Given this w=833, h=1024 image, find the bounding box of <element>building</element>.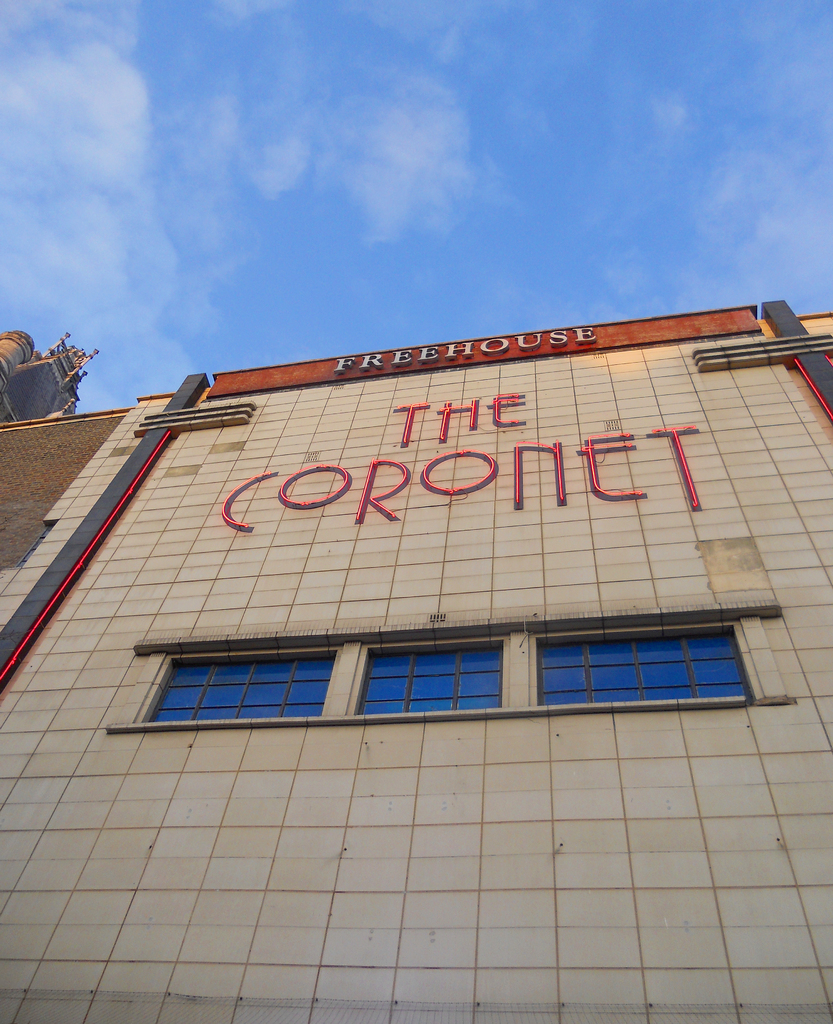
(0,295,832,1023).
